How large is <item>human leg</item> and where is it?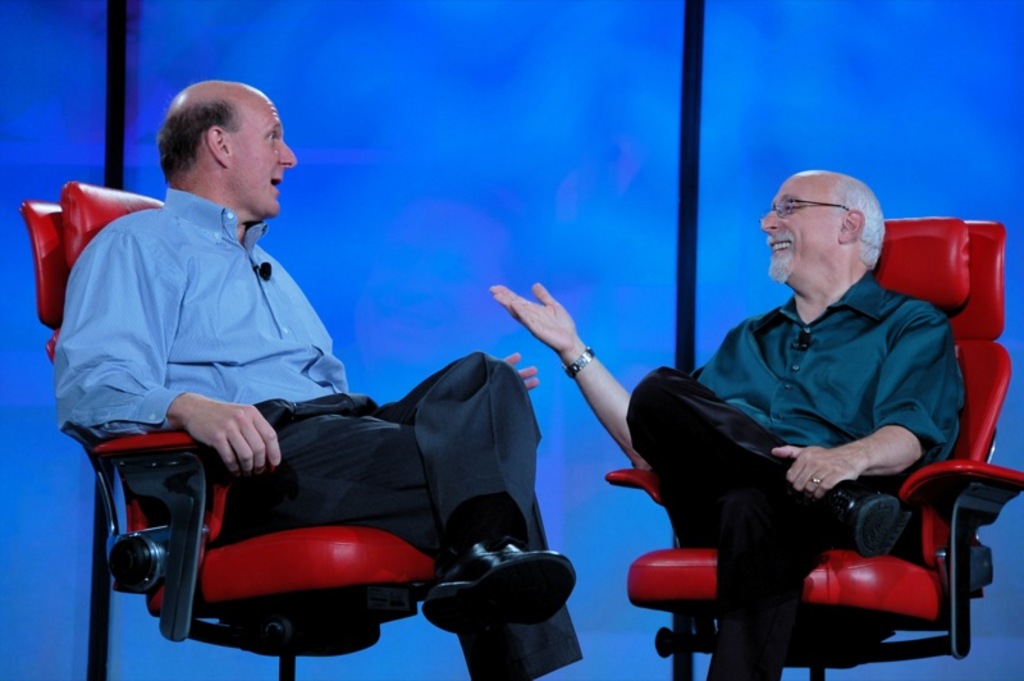
Bounding box: box(703, 458, 804, 680).
